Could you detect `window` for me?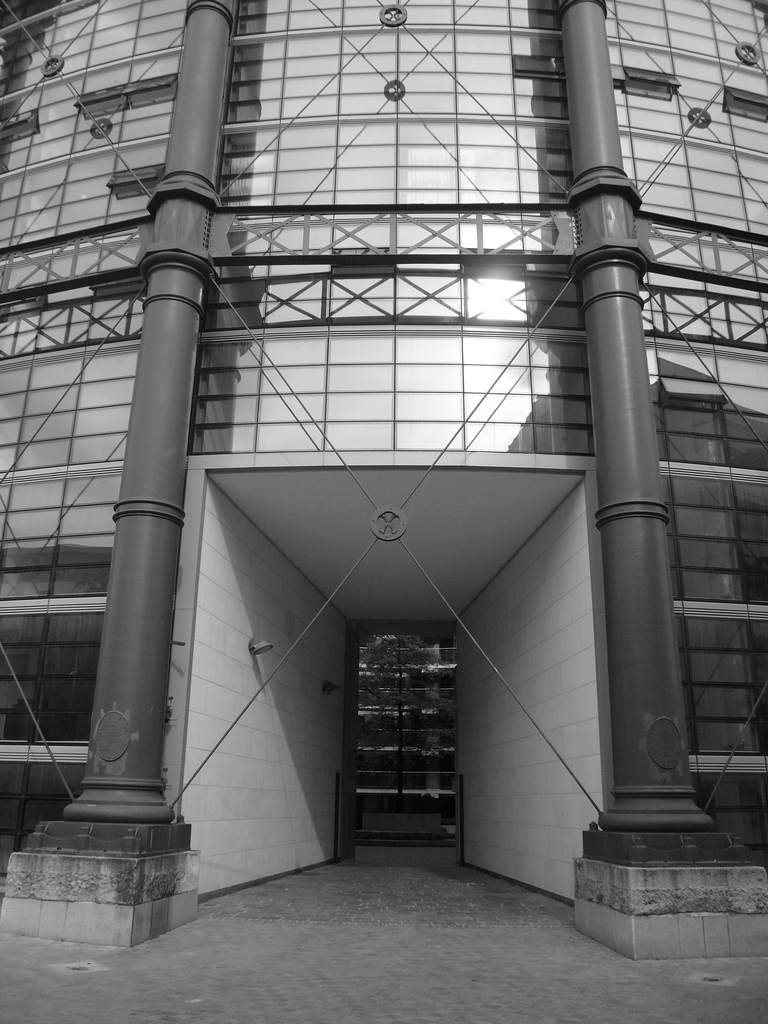
Detection result: box=[0, 325, 147, 610].
